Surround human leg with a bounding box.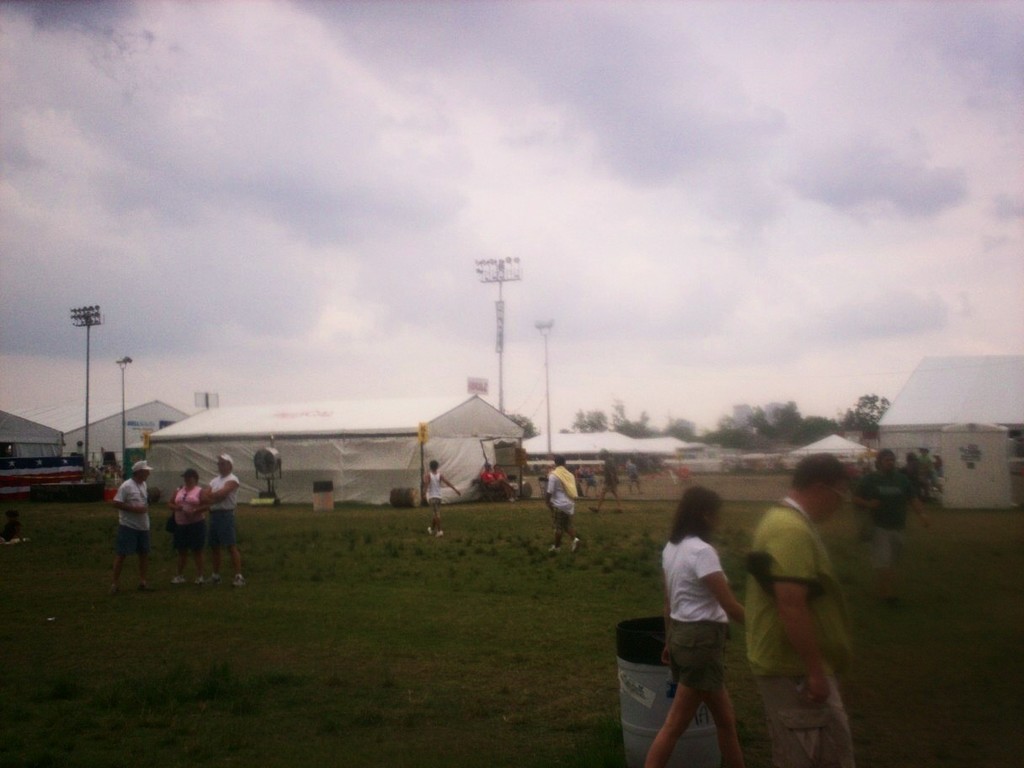
pyautogui.locateOnScreen(426, 491, 445, 541).
